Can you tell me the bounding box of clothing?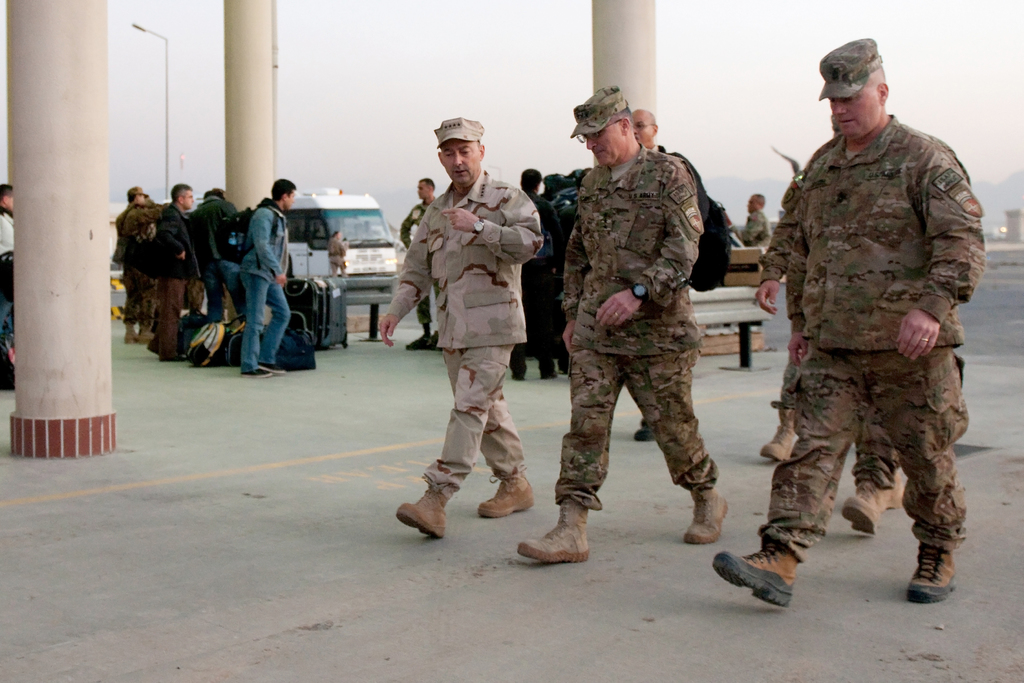
select_region(0, 208, 15, 373).
